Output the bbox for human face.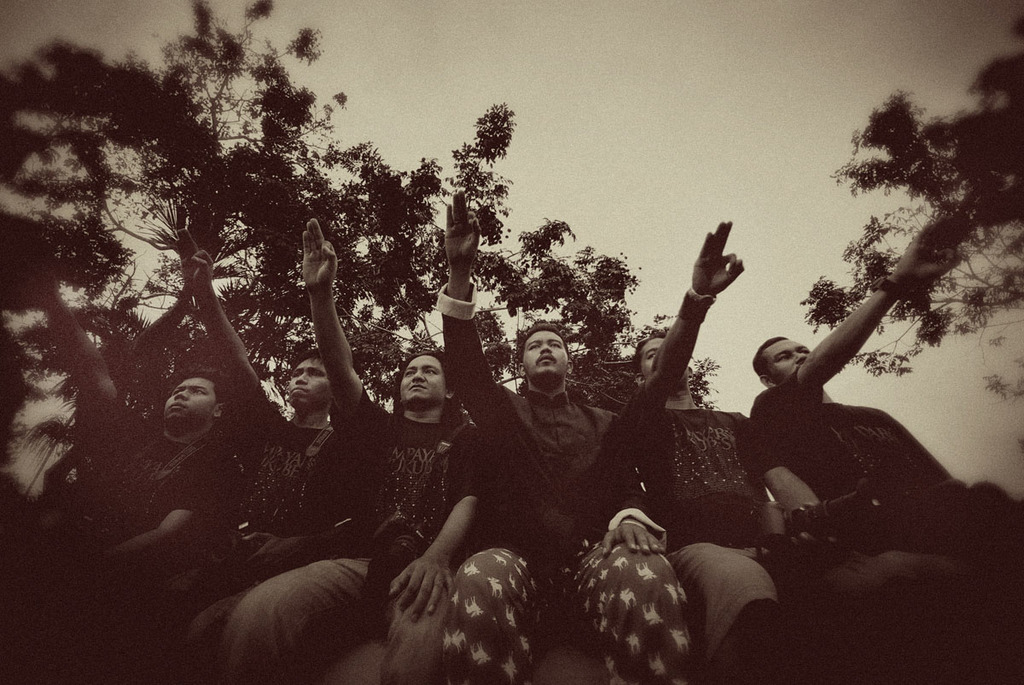
<region>639, 331, 666, 374</region>.
